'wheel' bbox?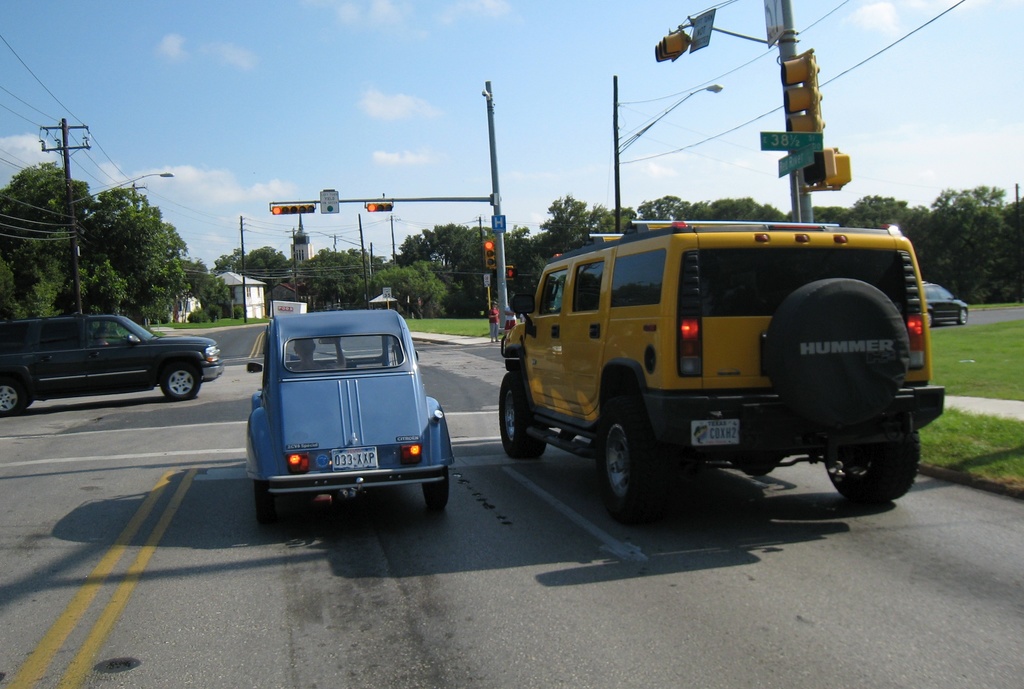
Rect(927, 312, 933, 330)
